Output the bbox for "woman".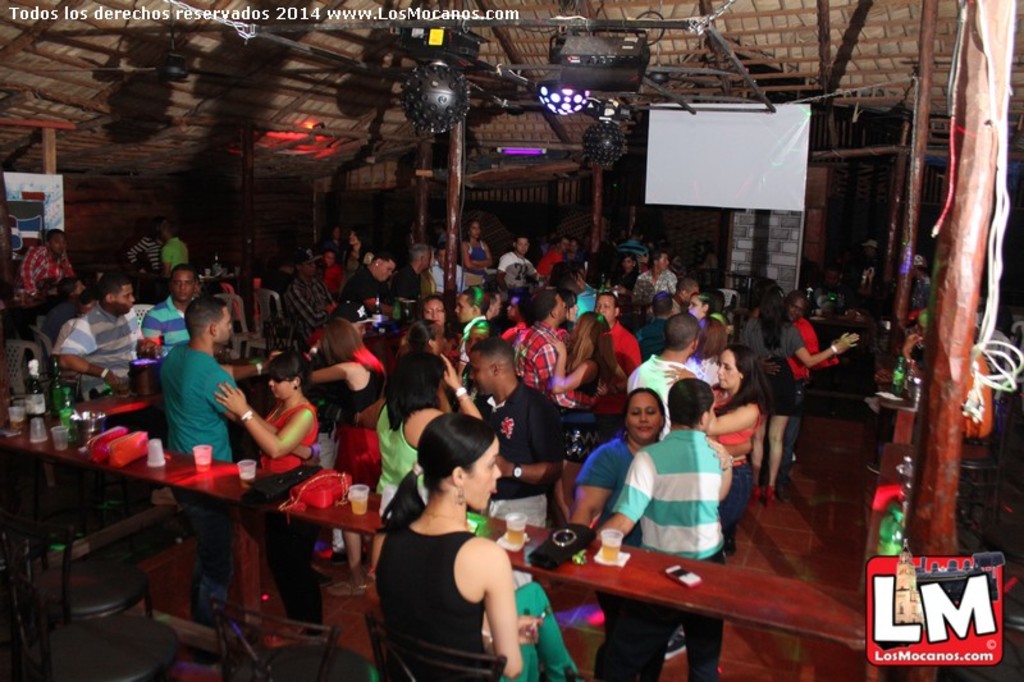
(722, 283, 850, 502).
